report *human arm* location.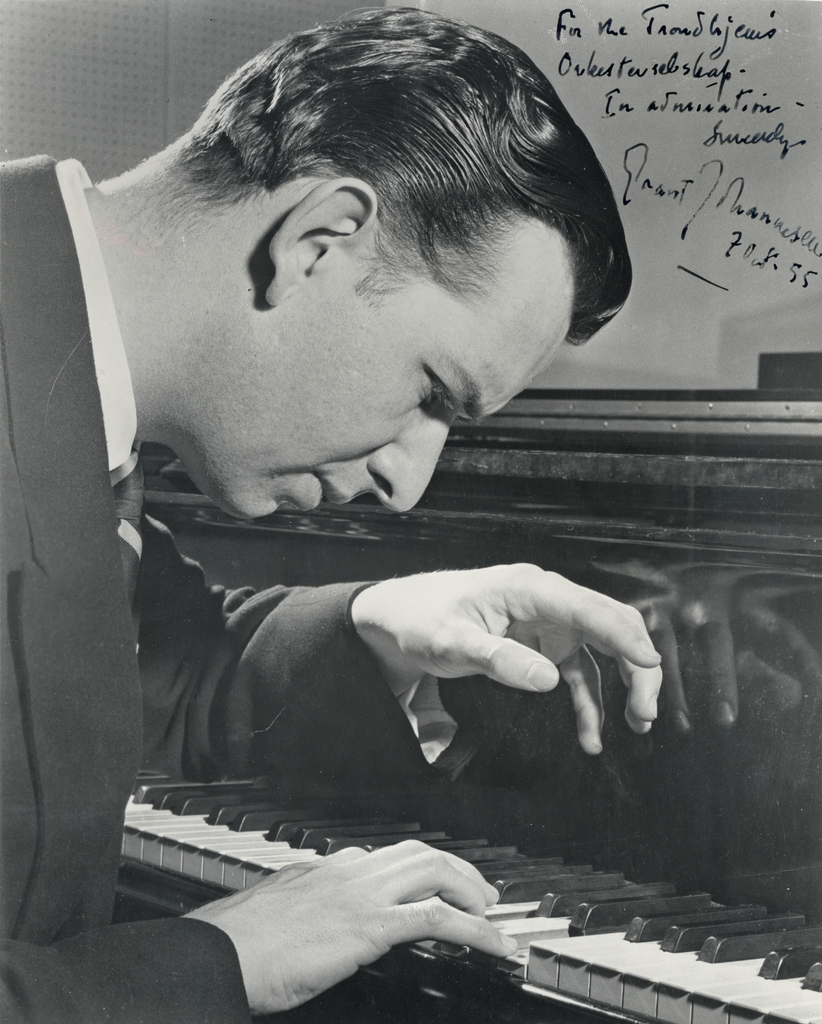
Report: l=0, t=825, r=536, b=1023.
